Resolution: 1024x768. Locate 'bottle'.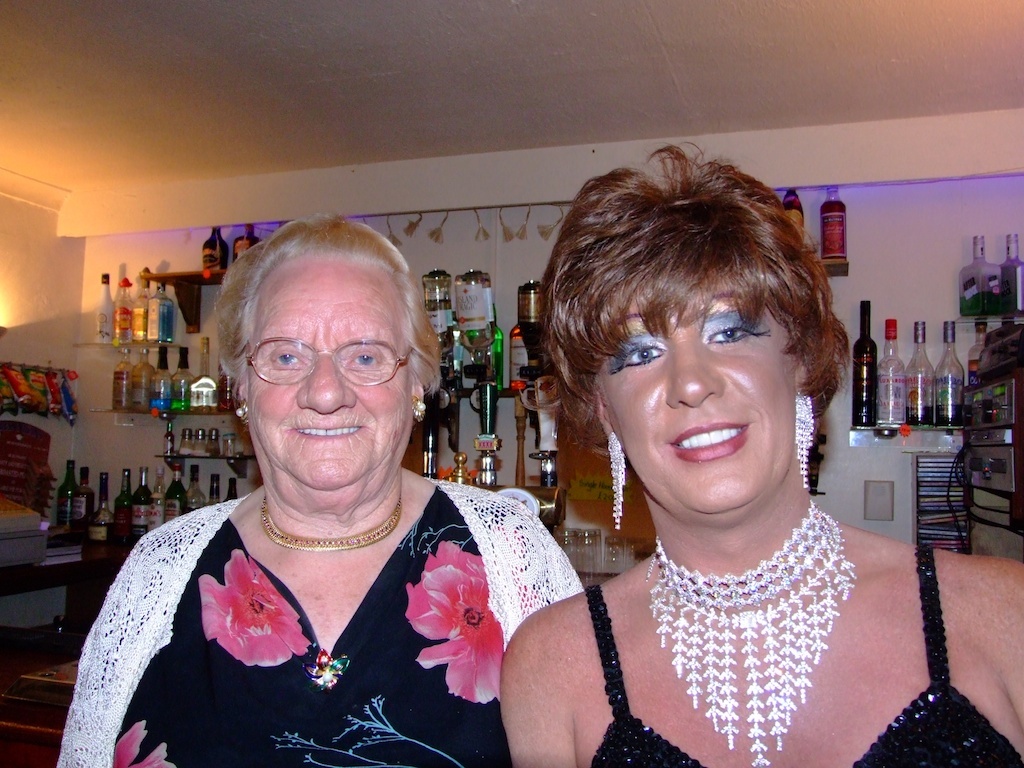
<box>134,347,159,409</box>.
